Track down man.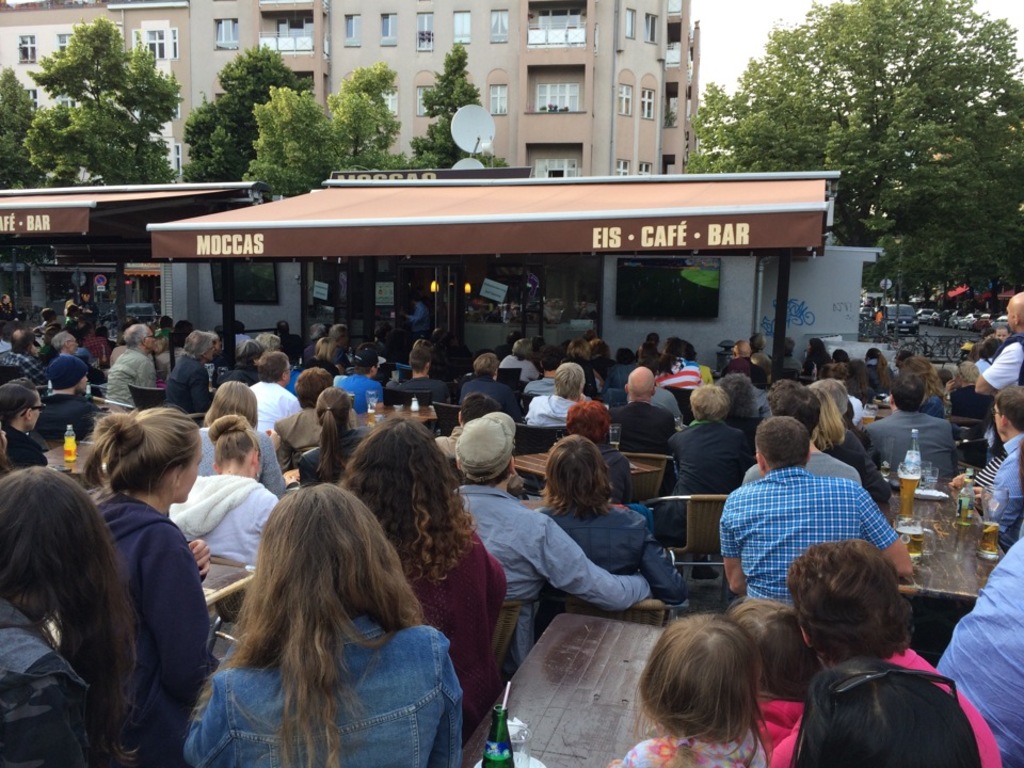
Tracked to [0,372,44,468].
